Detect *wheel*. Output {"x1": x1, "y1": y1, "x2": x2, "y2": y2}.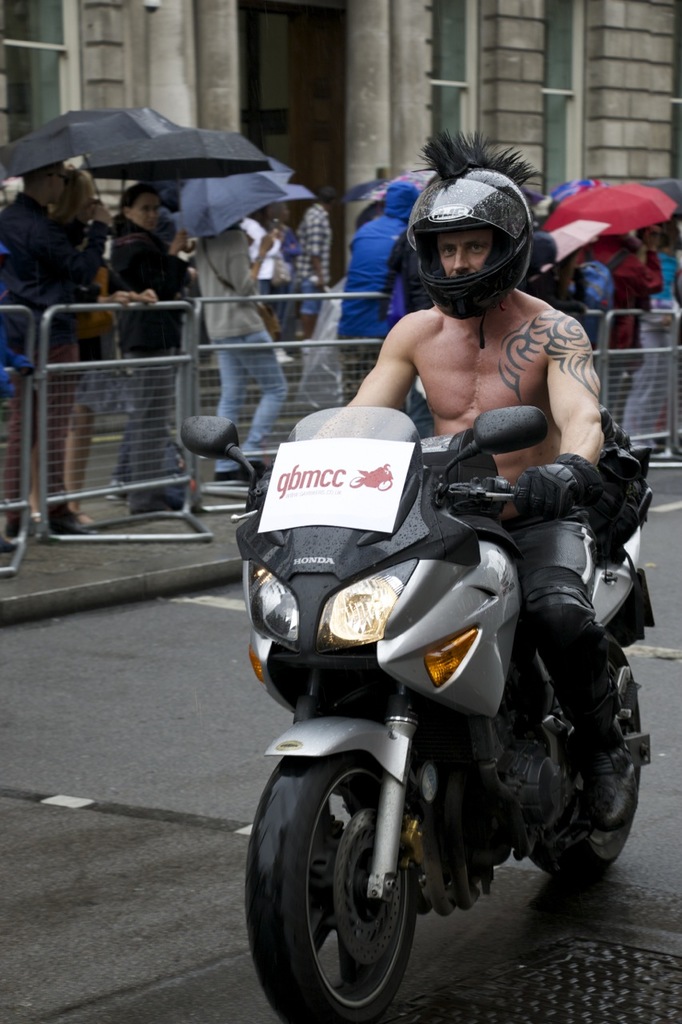
{"x1": 266, "y1": 715, "x2": 485, "y2": 1010}.
